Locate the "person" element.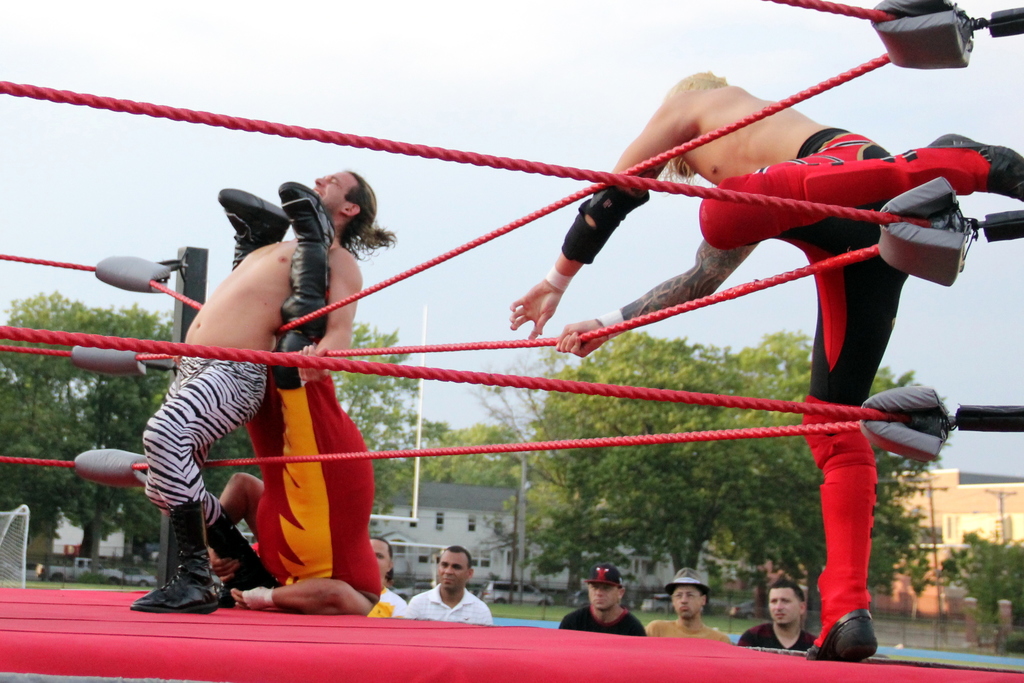
Element bbox: rect(646, 566, 733, 645).
